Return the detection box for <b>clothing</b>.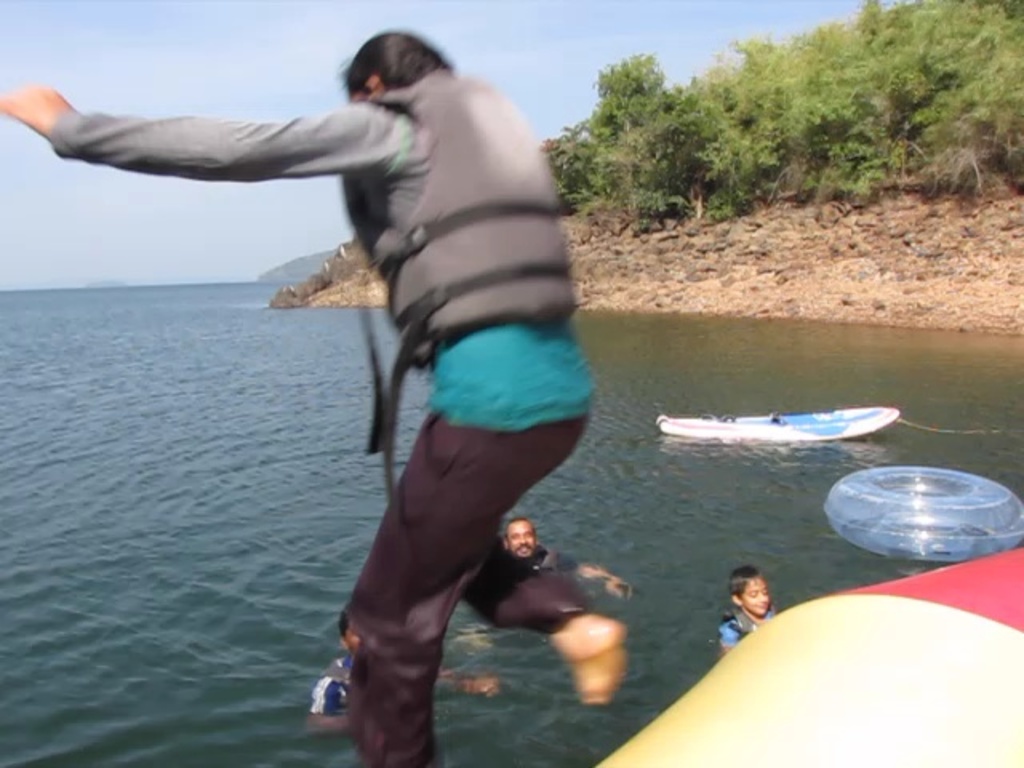
{"x1": 717, "y1": 606, "x2": 774, "y2": 650}.
